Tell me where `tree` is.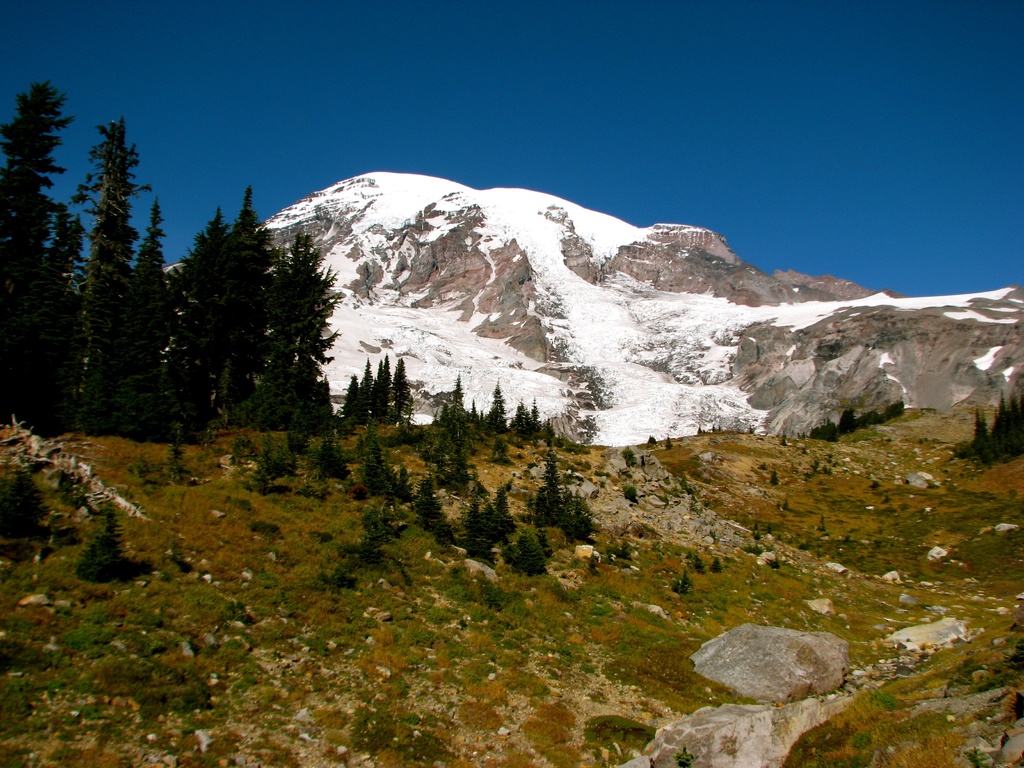
`tree` is at (left=668, top=434, right=673, bottom=447).
